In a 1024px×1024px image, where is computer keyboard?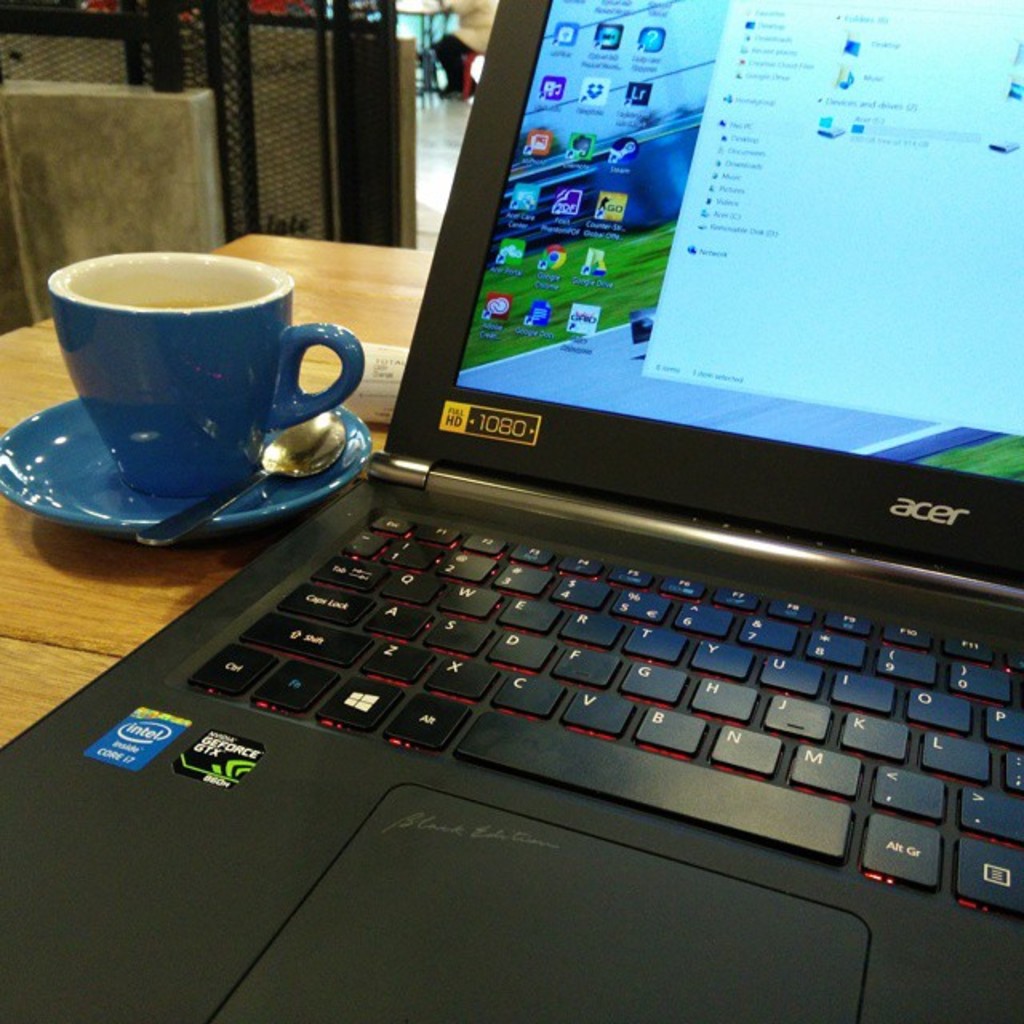
l=176, t=504, r=1022, b=915.
